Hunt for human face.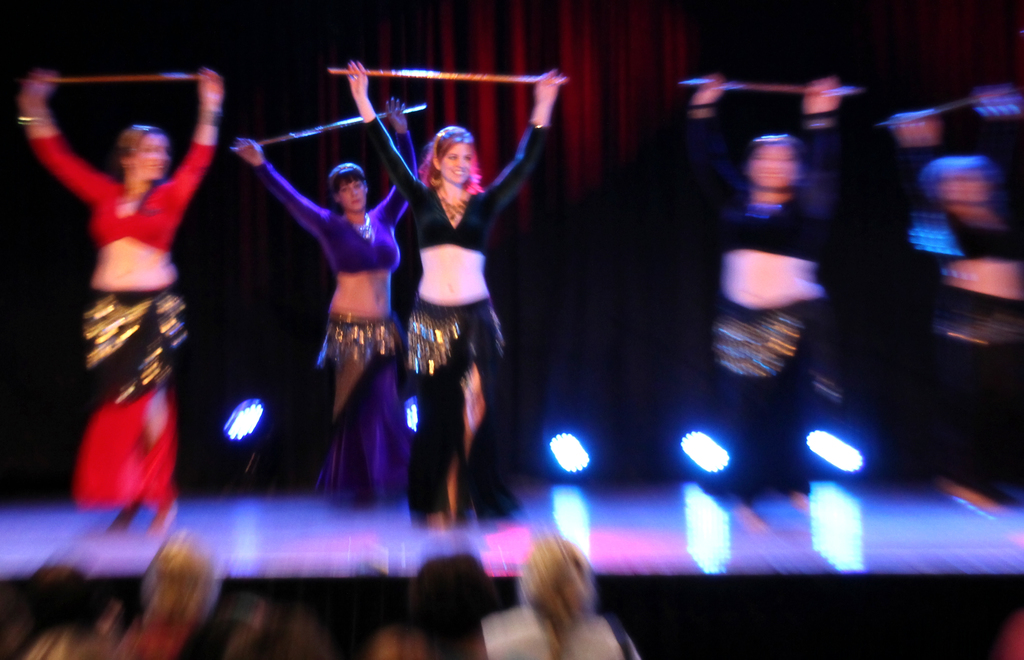
Hunted down at bbox(132, 133, 168, 183).
